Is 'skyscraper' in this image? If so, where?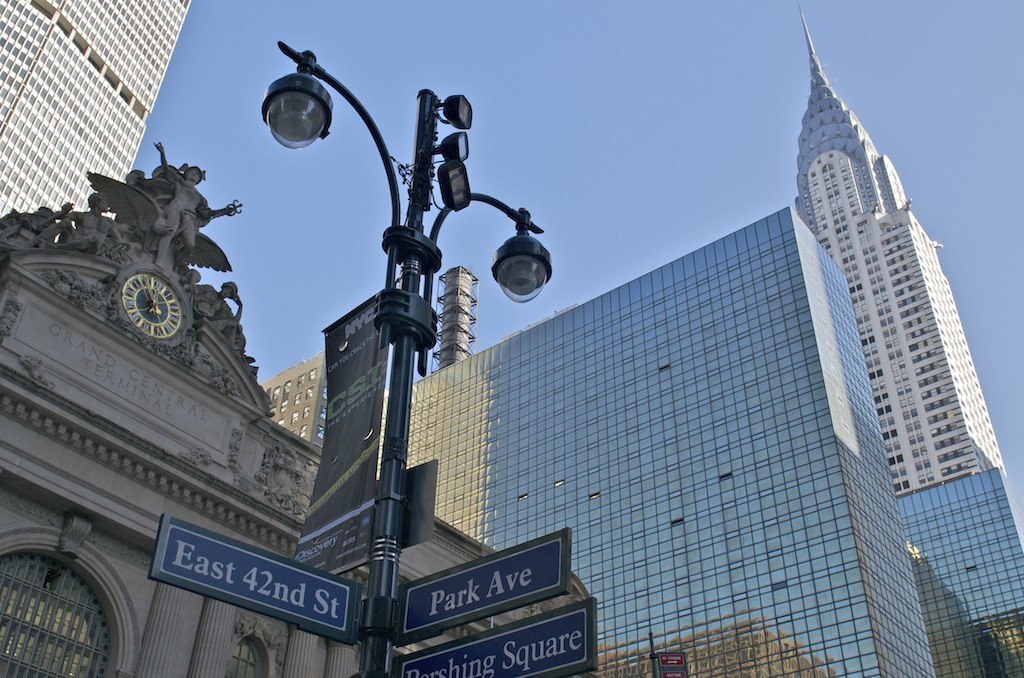
Yes, at [left=0, top=0, right=190, bottom=234].
